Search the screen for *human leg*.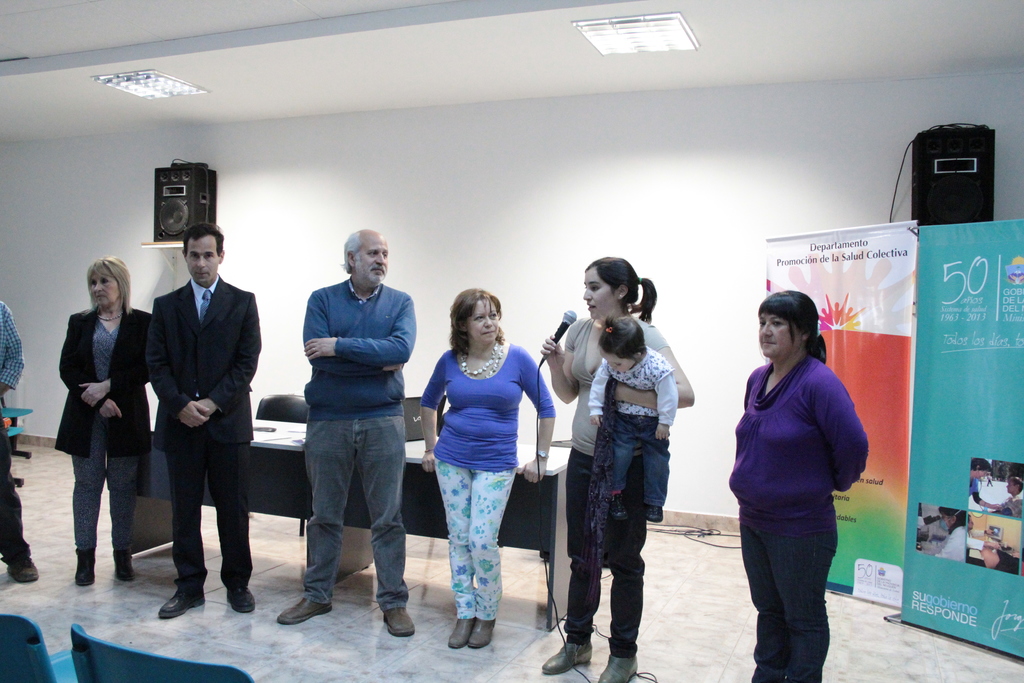
Found at 435,457,477,654.
